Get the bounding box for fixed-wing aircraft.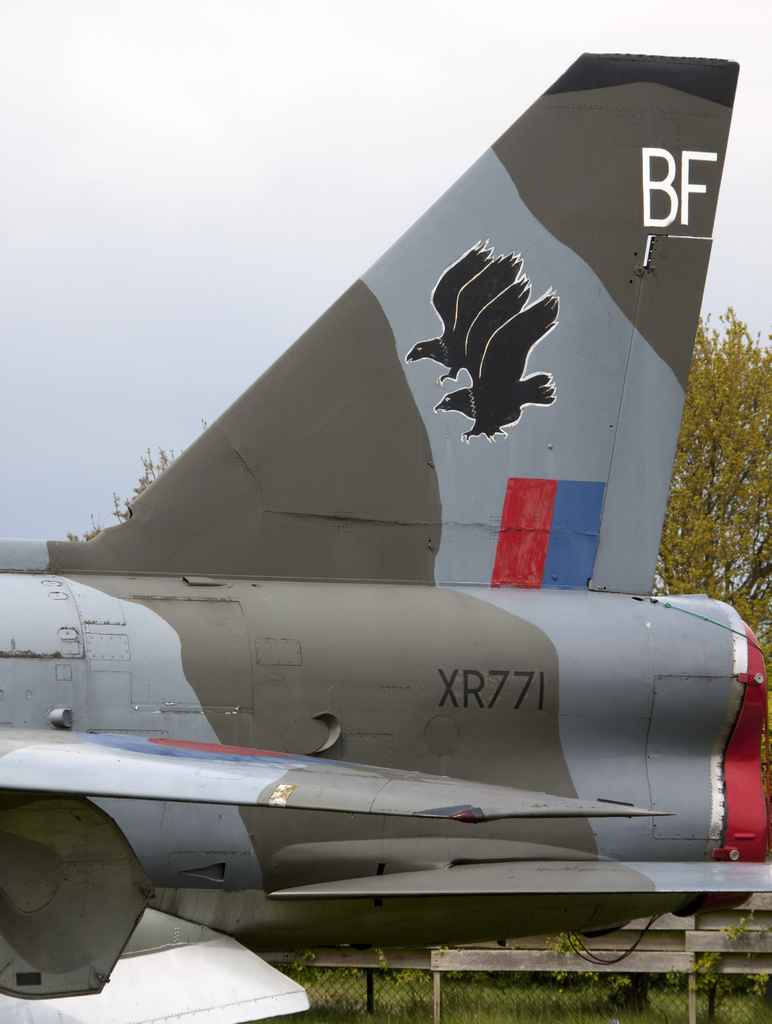
Rect(0, 49, 771, 1005).
